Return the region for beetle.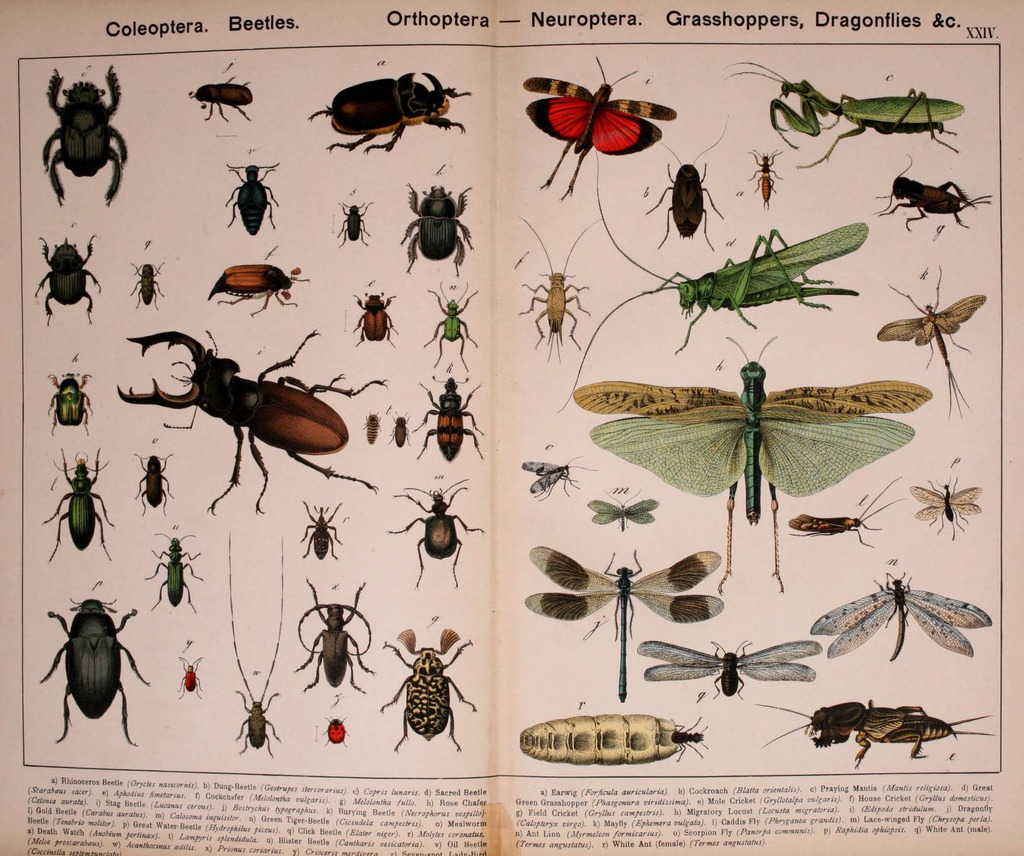
Rect(307, 579, 377, 699).
